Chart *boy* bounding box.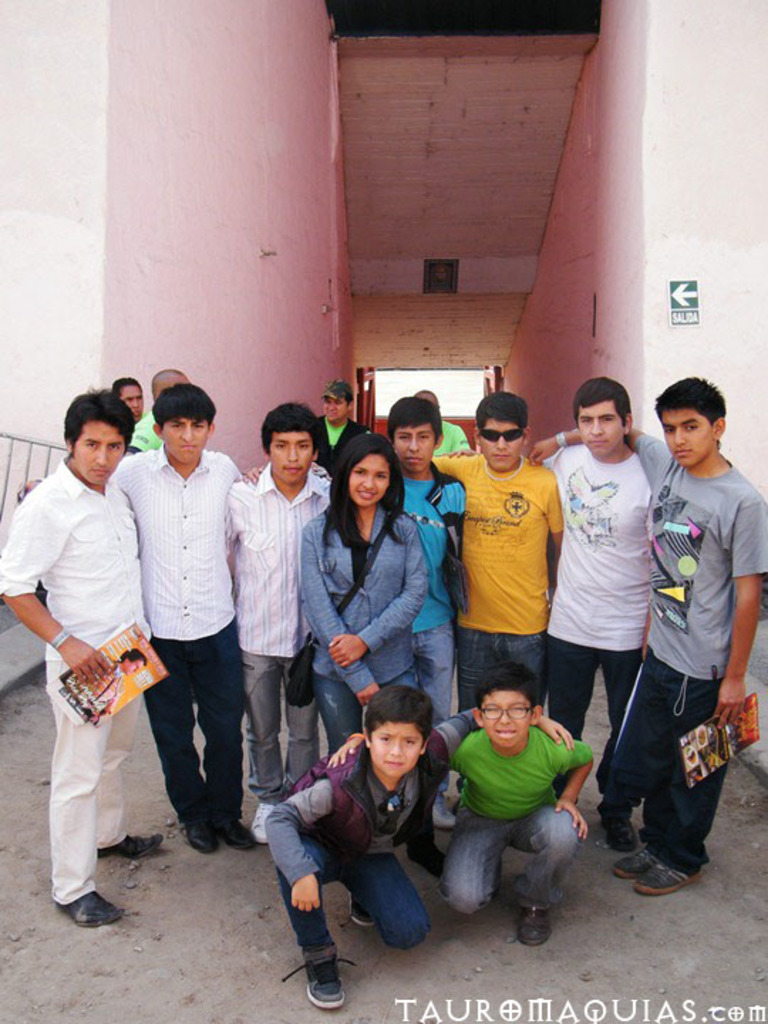
Charted: crop(263, 697, 472, 976).
